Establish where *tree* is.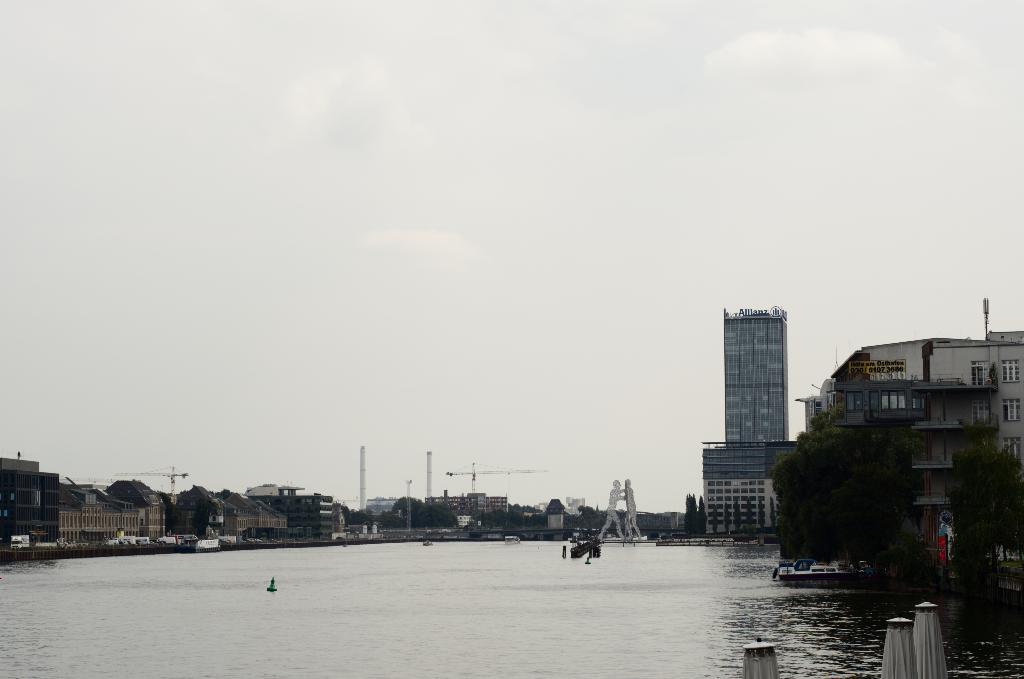
Established at (947, 434, 1023, 589).
